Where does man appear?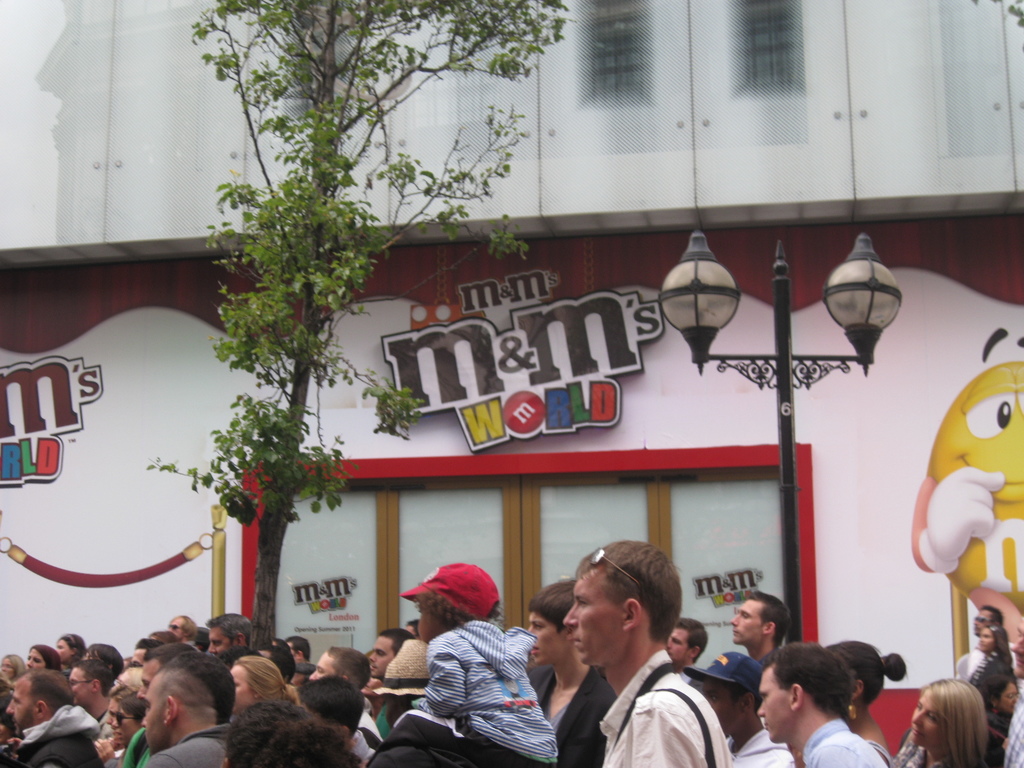
Appears at 0:671:103:767.
